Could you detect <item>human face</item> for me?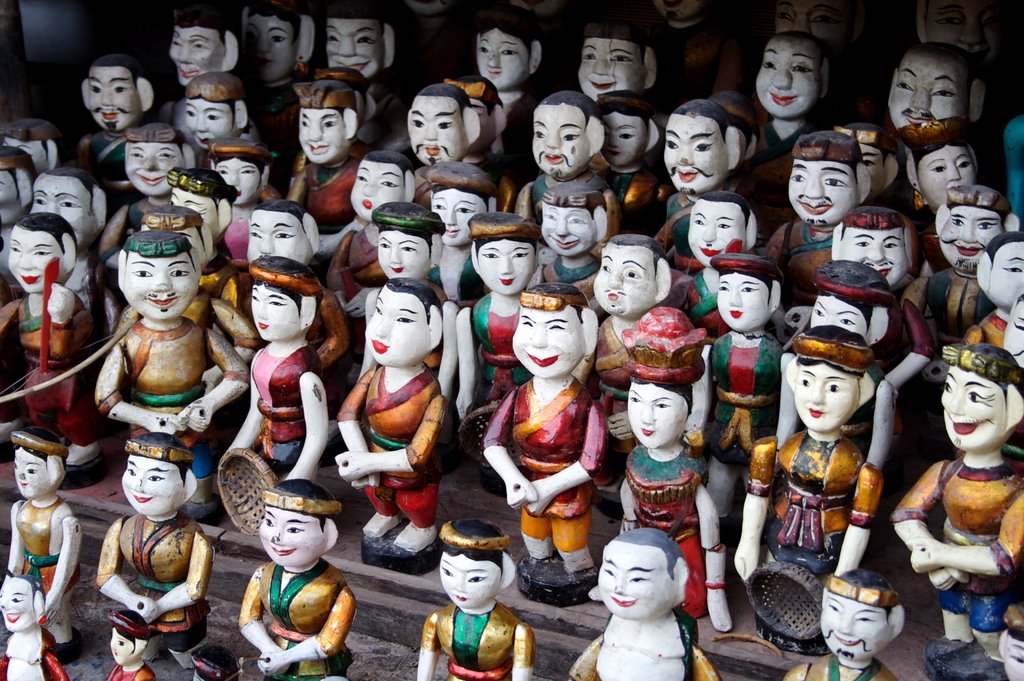
Detection result: locate(214, 159, 259, 206).
